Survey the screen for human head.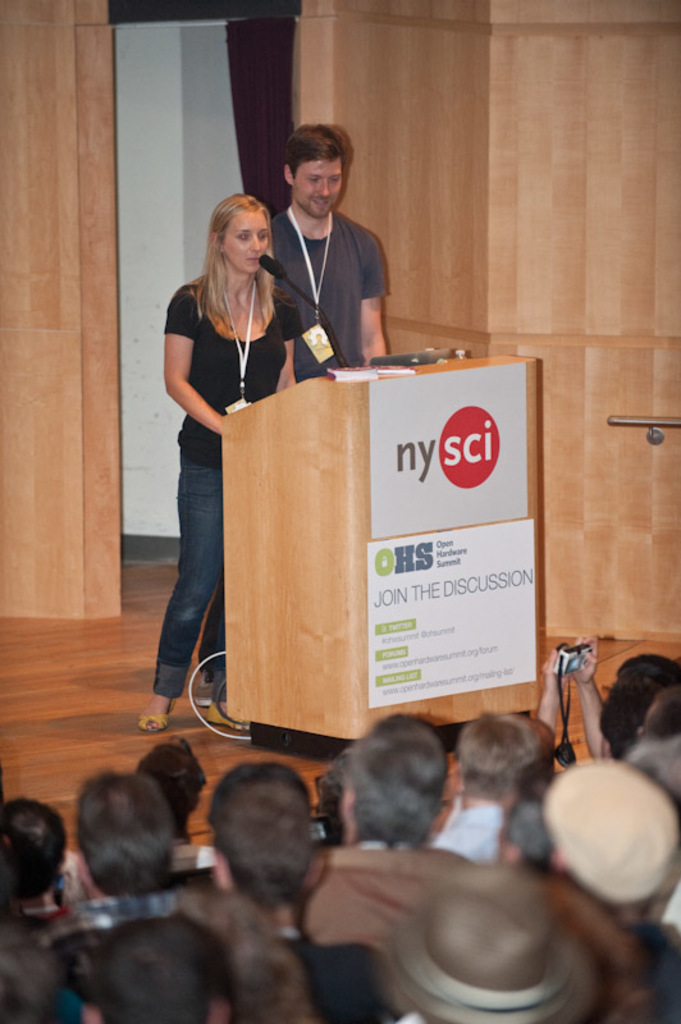
Survey found: (326,732,465,869).
